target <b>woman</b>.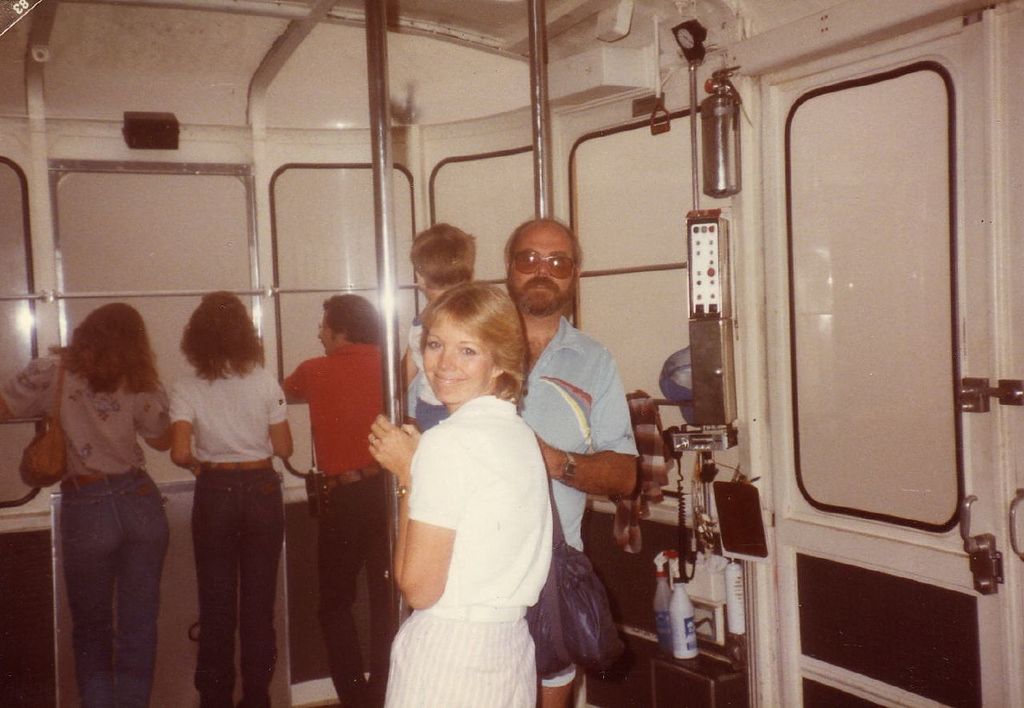
Target region: Rect(361, 279, 554, 707).
